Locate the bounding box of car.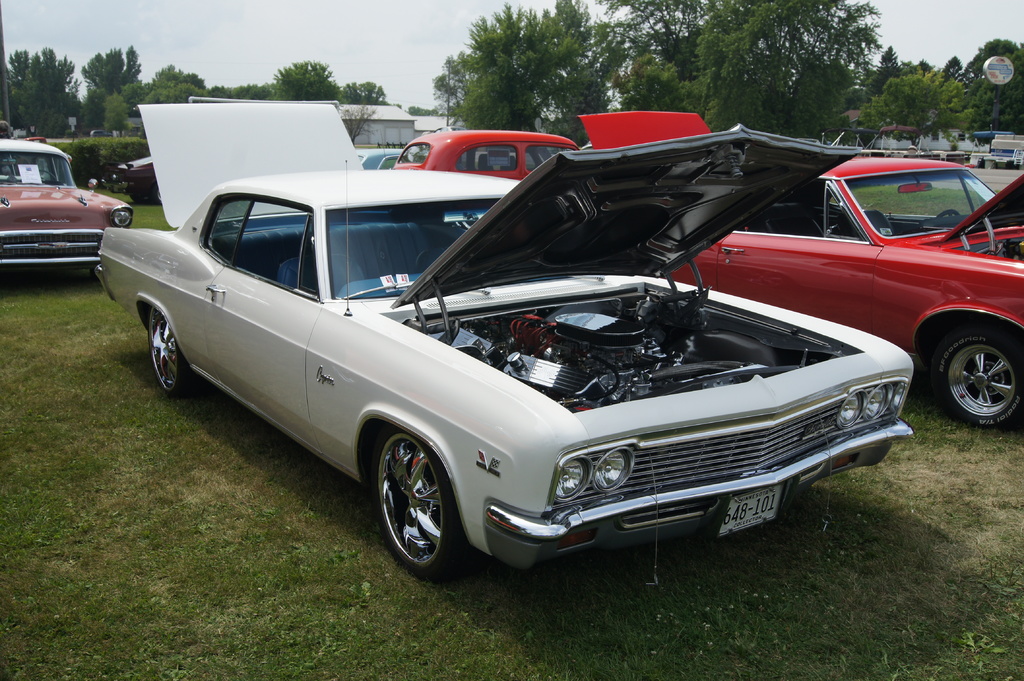
Bounding box: x1=114 y1=154 x2=161 y2=200.
